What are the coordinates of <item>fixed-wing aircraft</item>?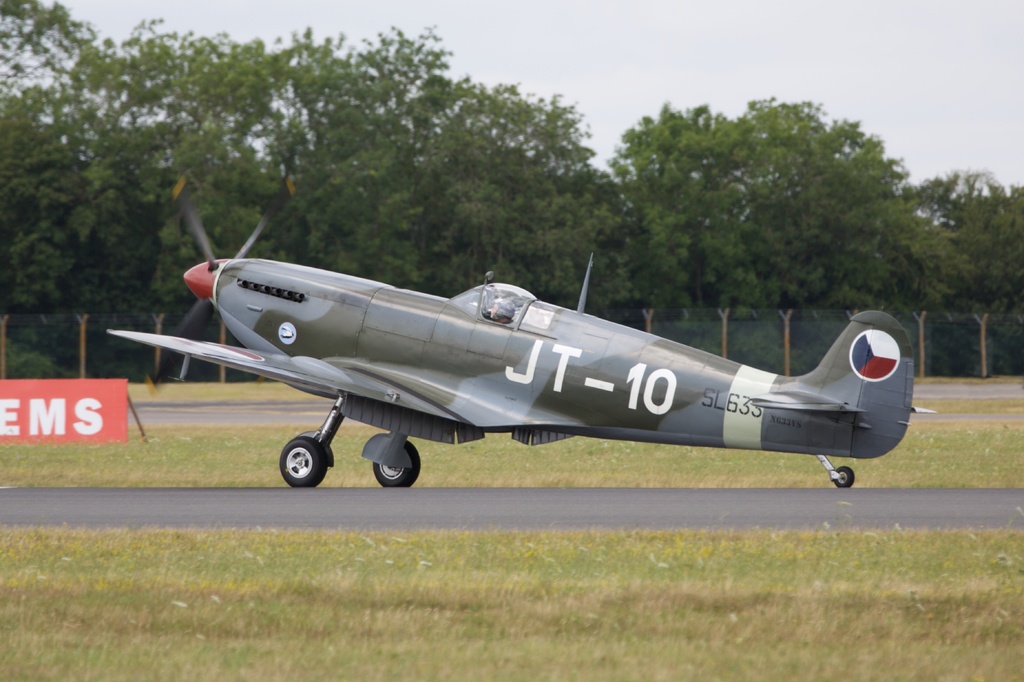
{"left": 100, "top": 163, "right": 938, "bottom": 495}.
